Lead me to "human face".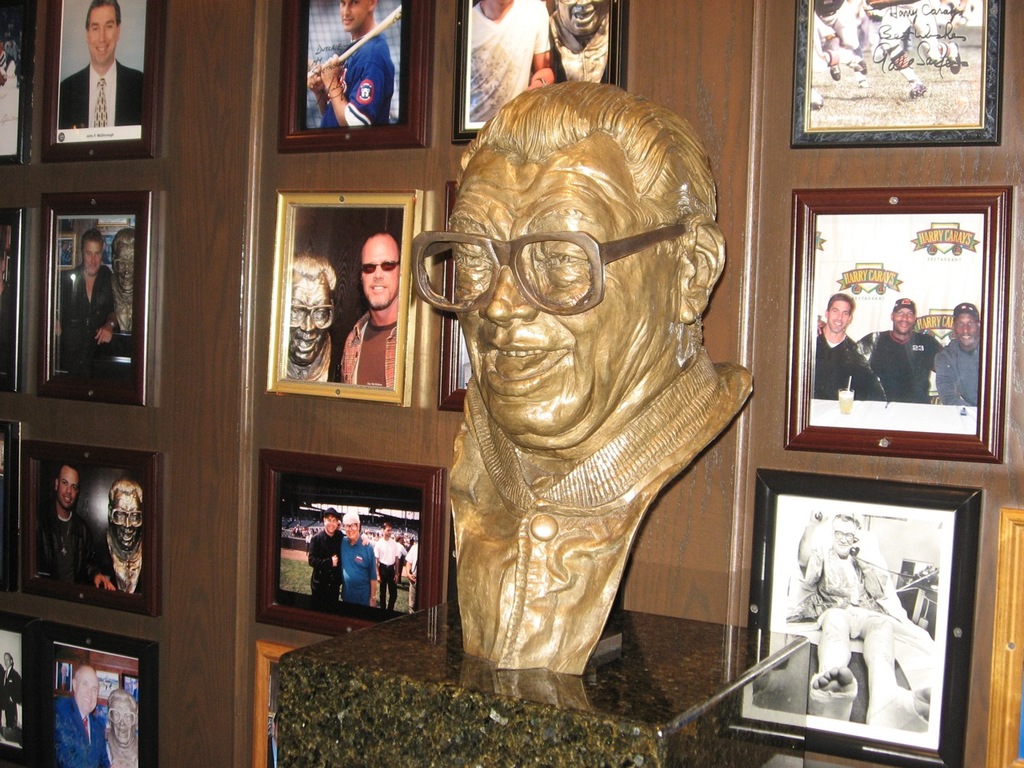
Lead to crop(278, 277, 335, 365).
